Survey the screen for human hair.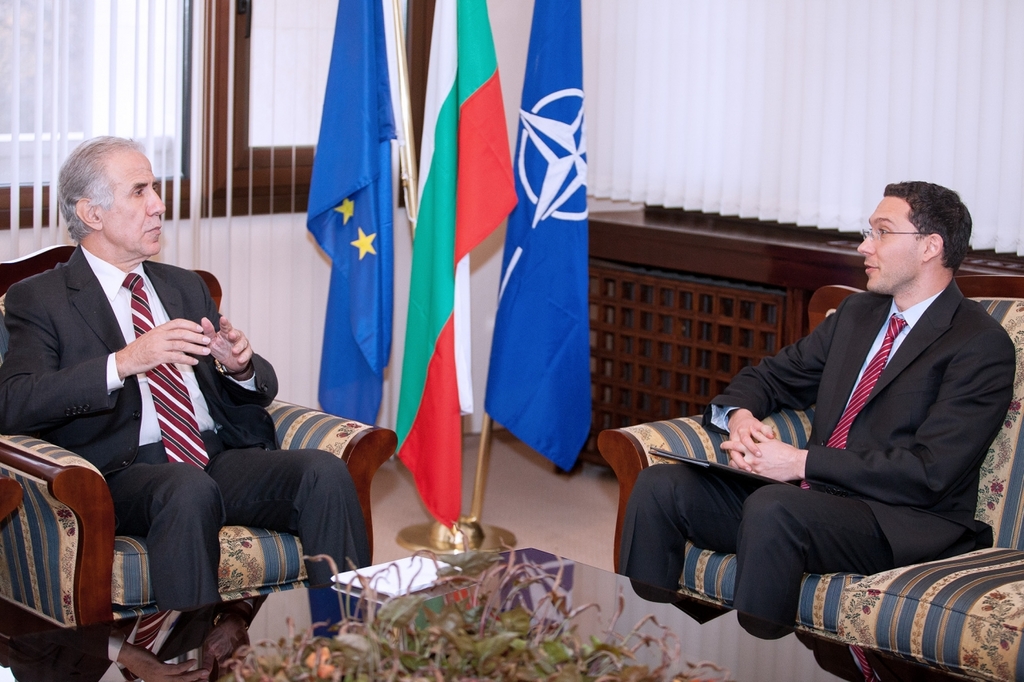
Survey found: x1=62, y1=134, x2=159, y2=256.
